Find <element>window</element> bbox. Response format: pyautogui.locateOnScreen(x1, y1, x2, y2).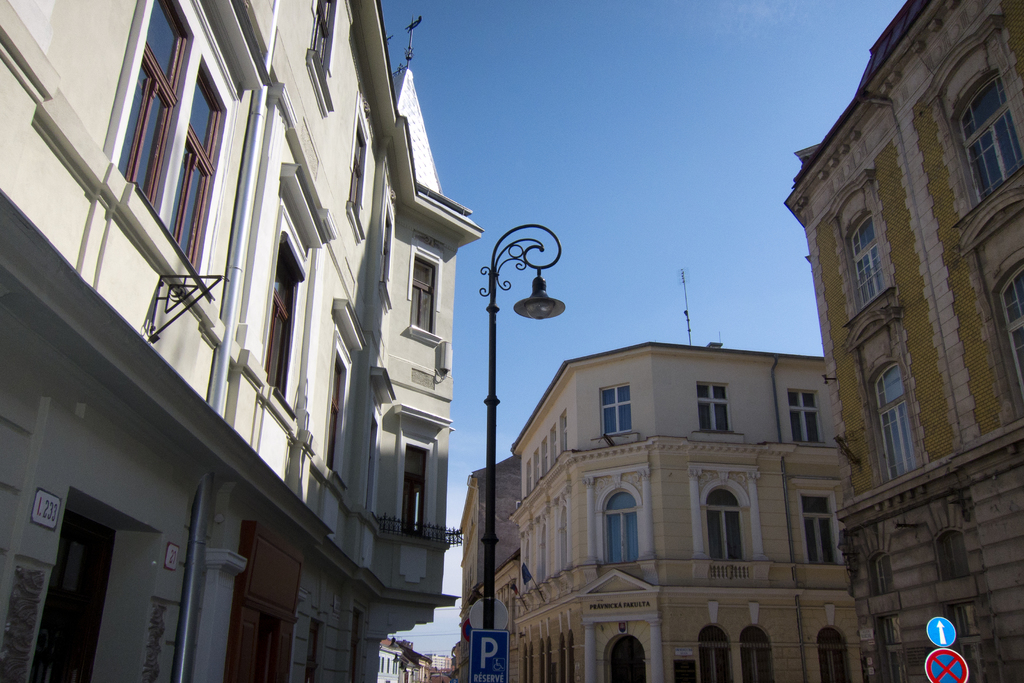
pyautogui.locateOnScreen(733, 625, 776, 682).
